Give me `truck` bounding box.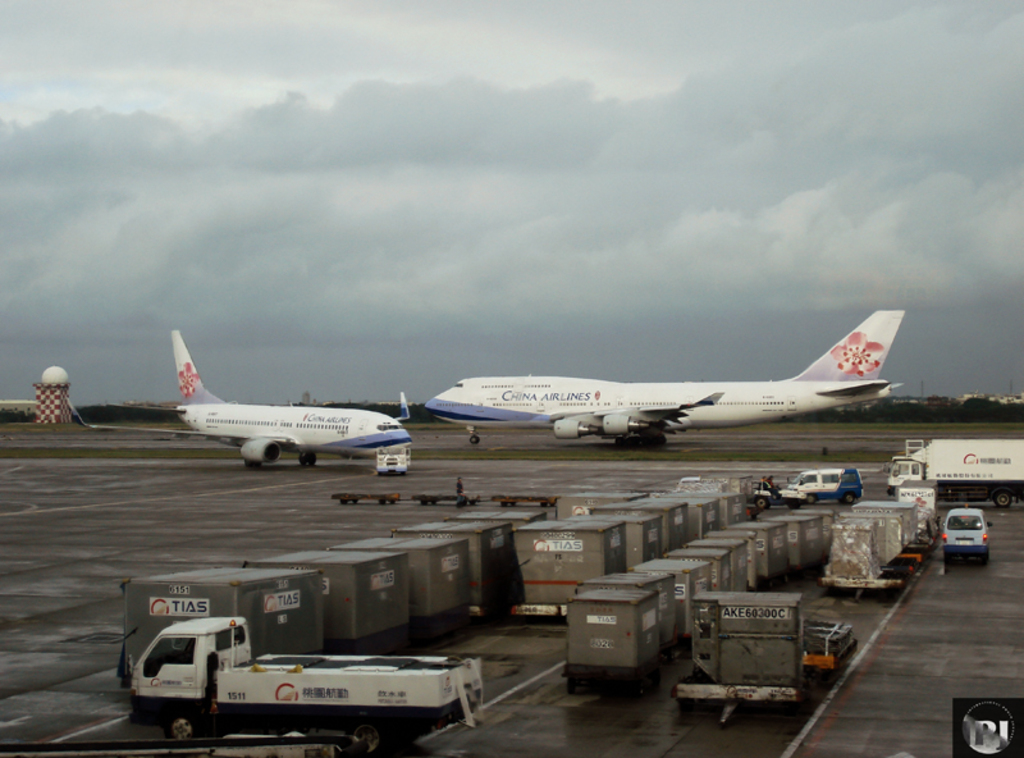
<region>794, 470, 873, 511</region>.
